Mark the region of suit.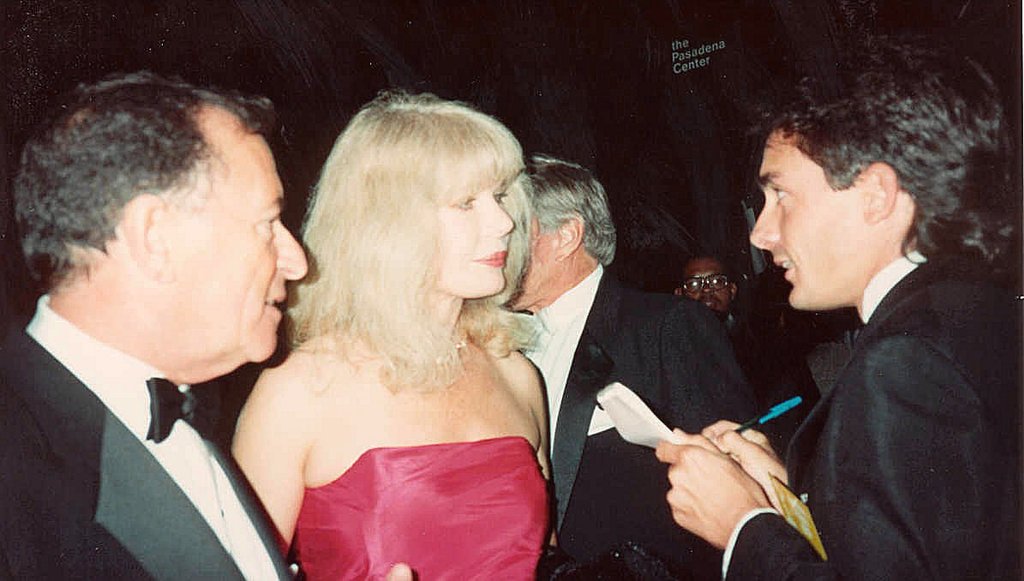
Region: 518/267/755/580.
